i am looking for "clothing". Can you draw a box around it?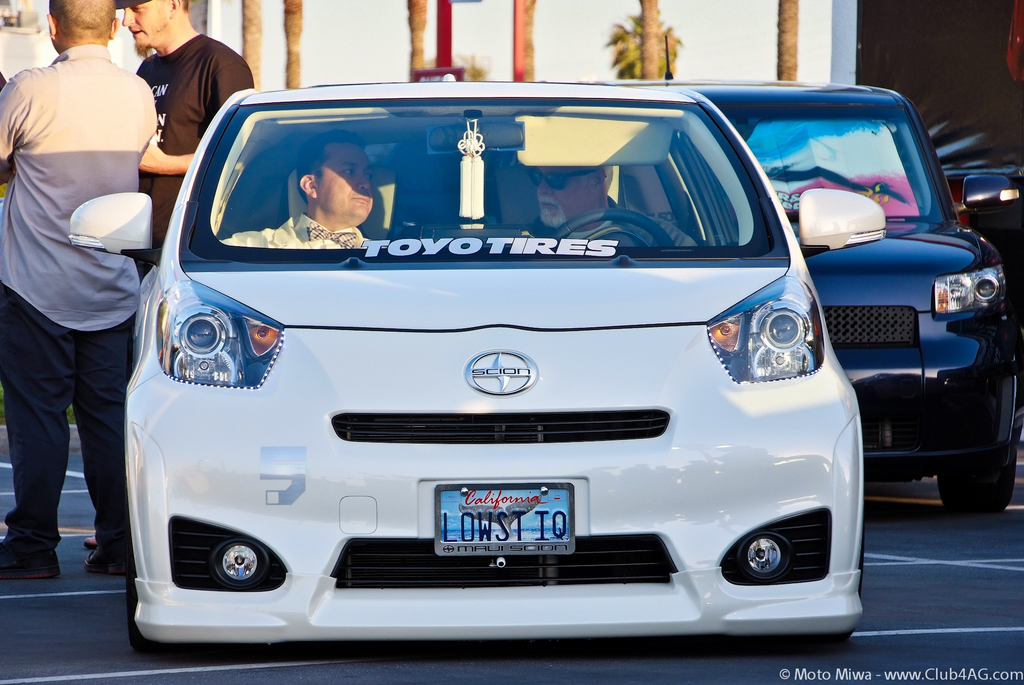
Sure, the bounding box is bbox=(0, 44, 159, 332).
